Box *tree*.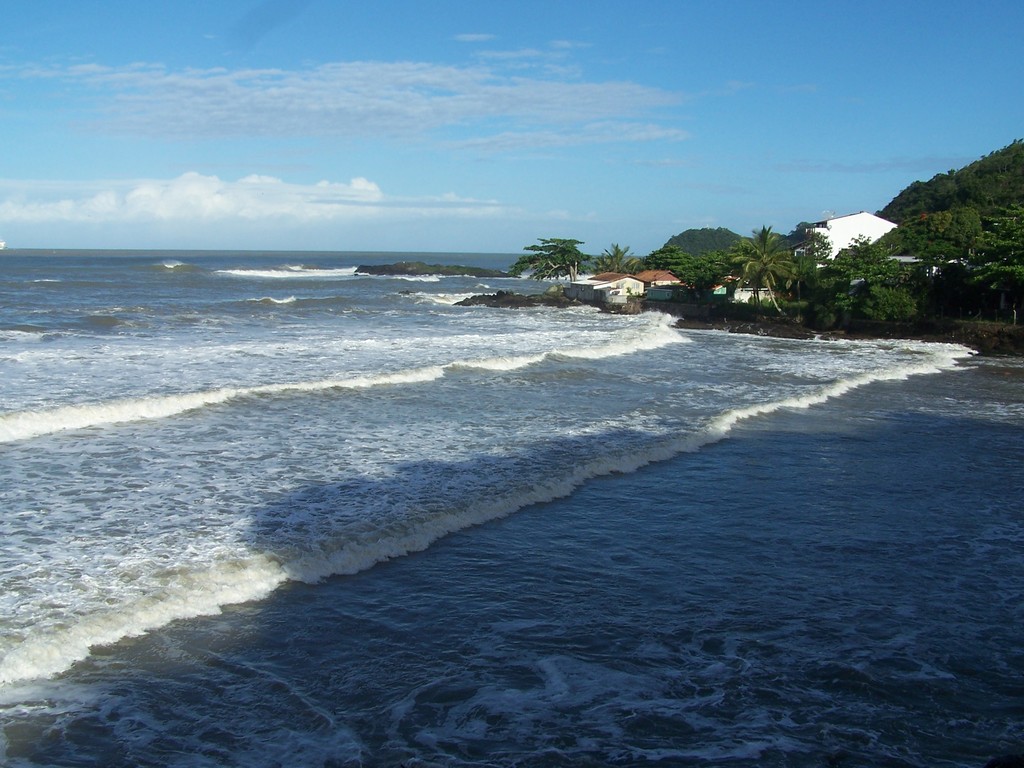
bbox(509, 237, 592, 289).
